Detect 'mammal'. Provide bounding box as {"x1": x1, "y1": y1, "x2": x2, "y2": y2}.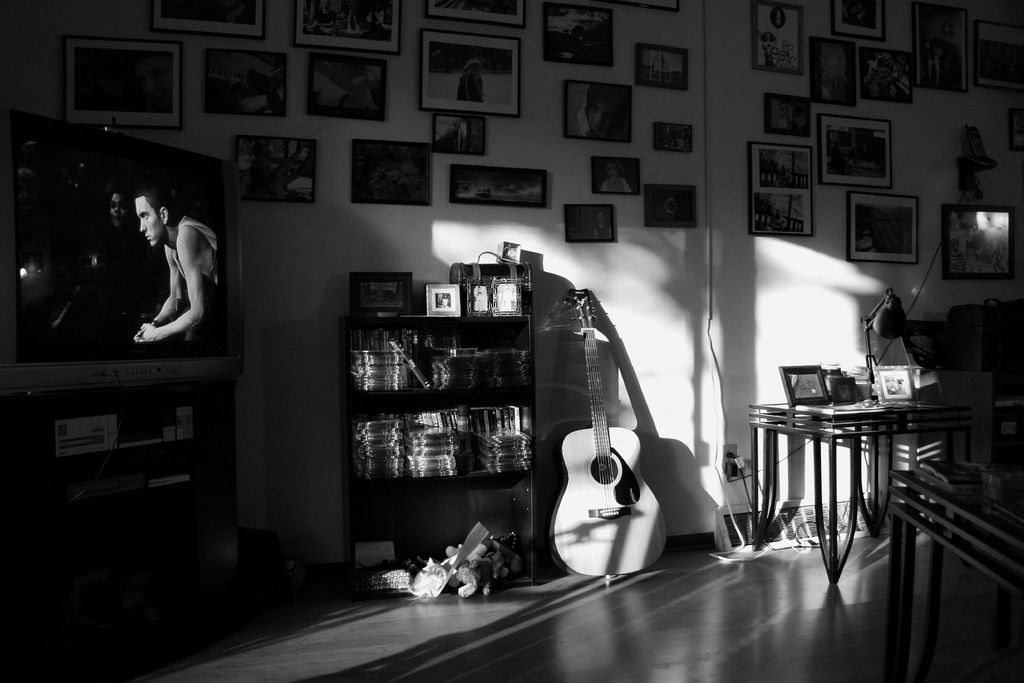
{"x1": 117, "y1": 193, "x2": 214, "y2": 364}.
